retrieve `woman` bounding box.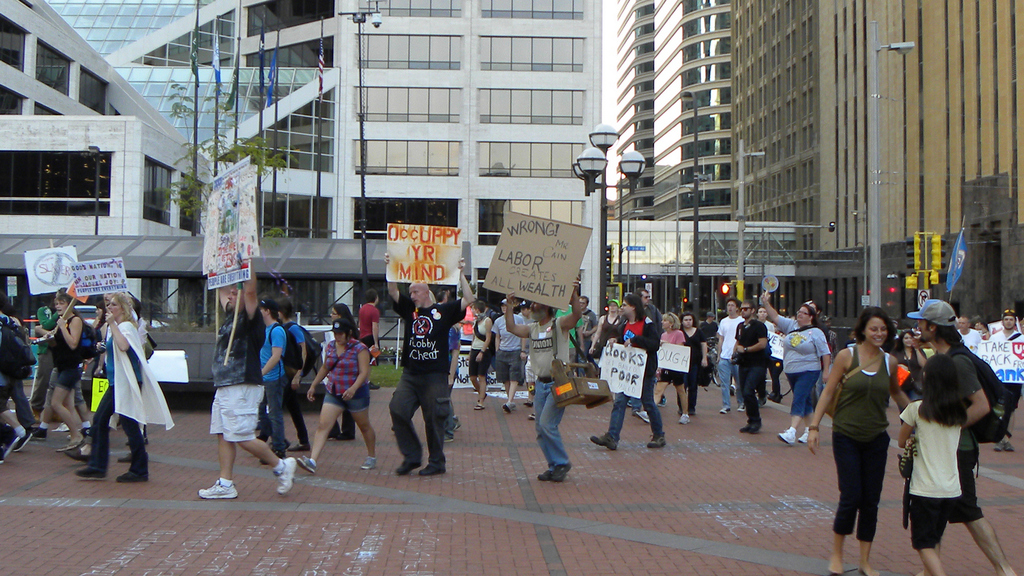
Bounding box: 467,300,493,413.
